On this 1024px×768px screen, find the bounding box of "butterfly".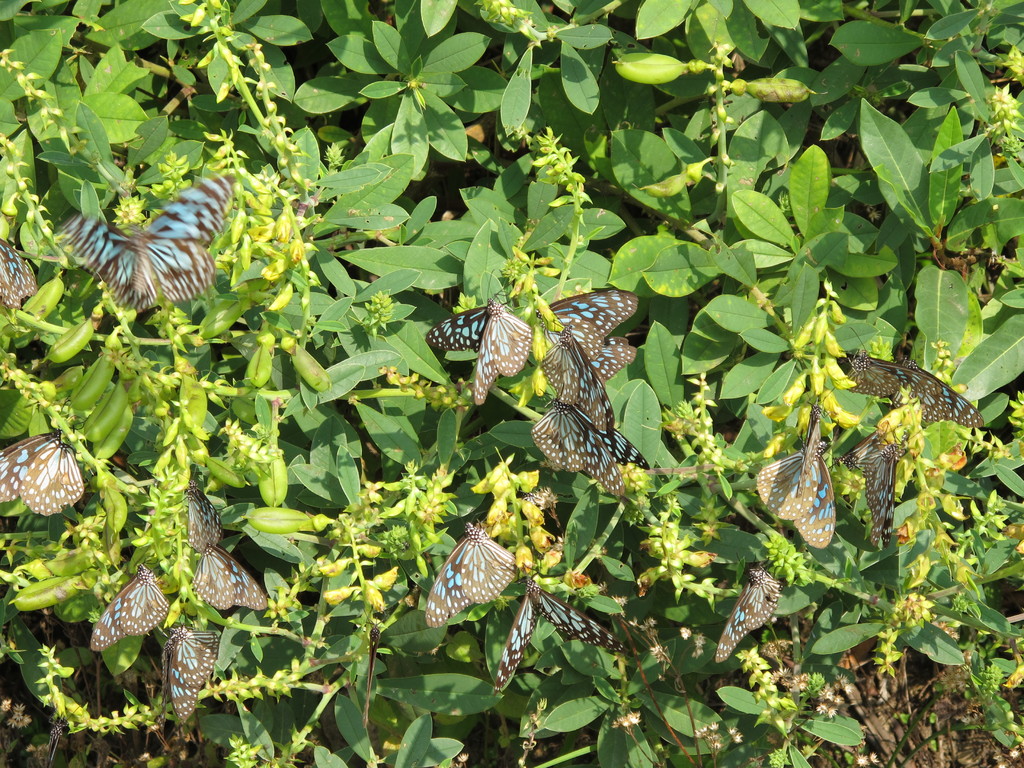
Bounding box: (837,426,910,479).
